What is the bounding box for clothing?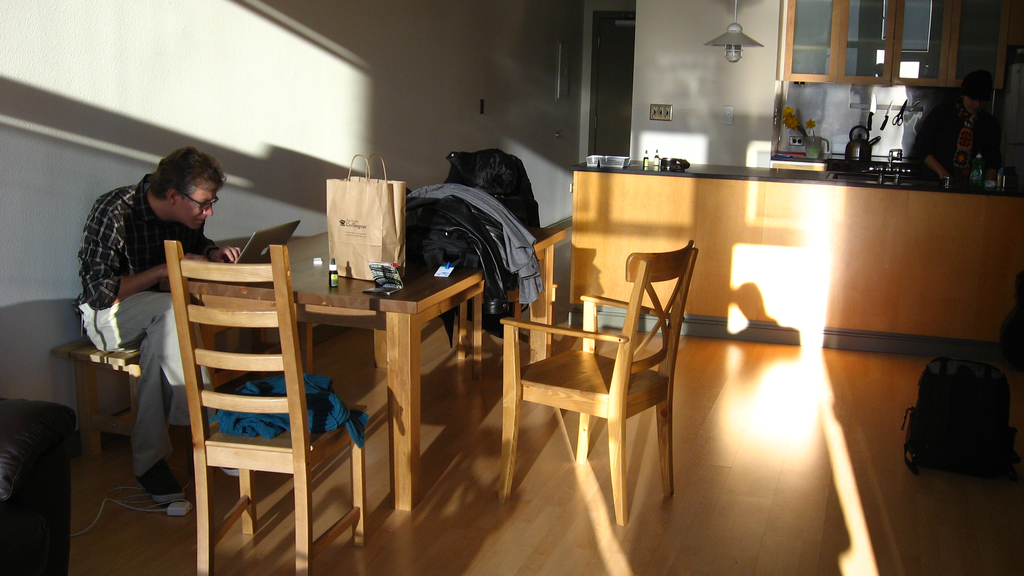
left=925, top=85, right=1003, bottom=167.
